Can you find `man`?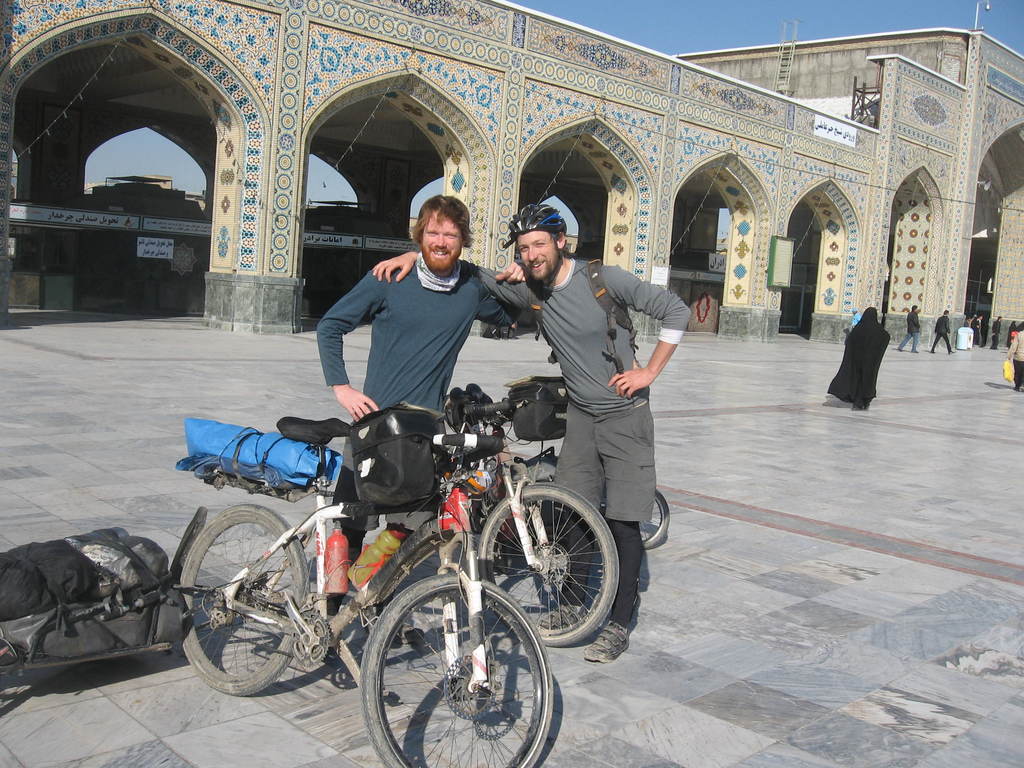
Yes, bounding box: (990,315,1002,349).
